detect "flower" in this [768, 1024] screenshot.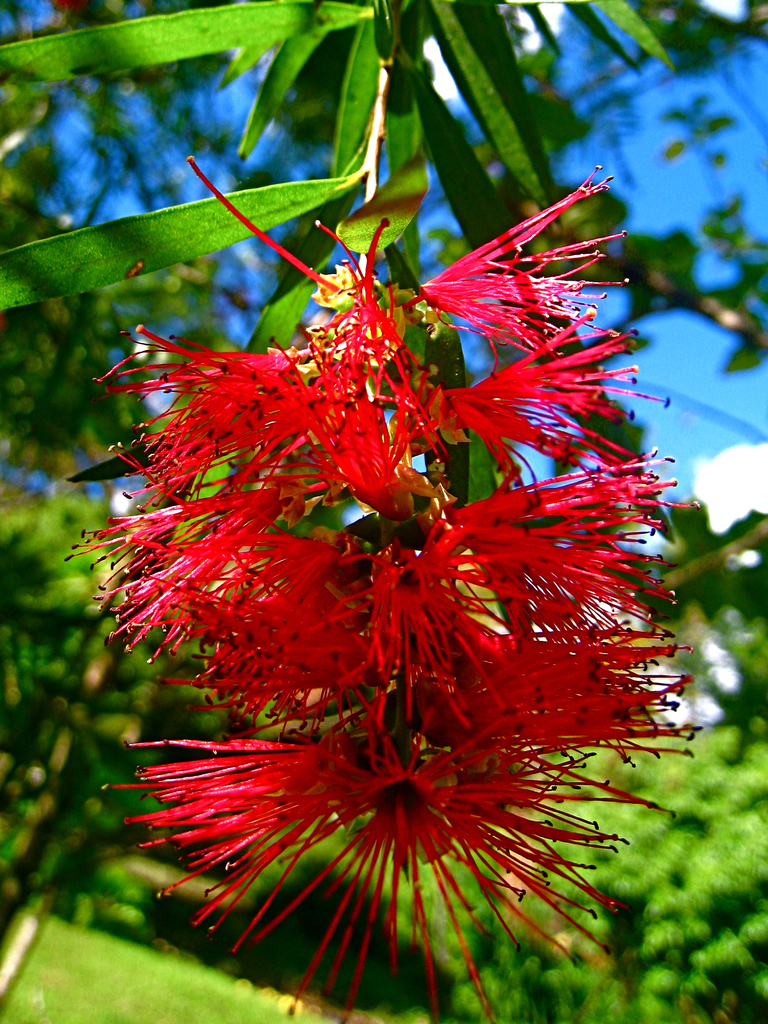
Detection: 97, 454, 681, 729.
